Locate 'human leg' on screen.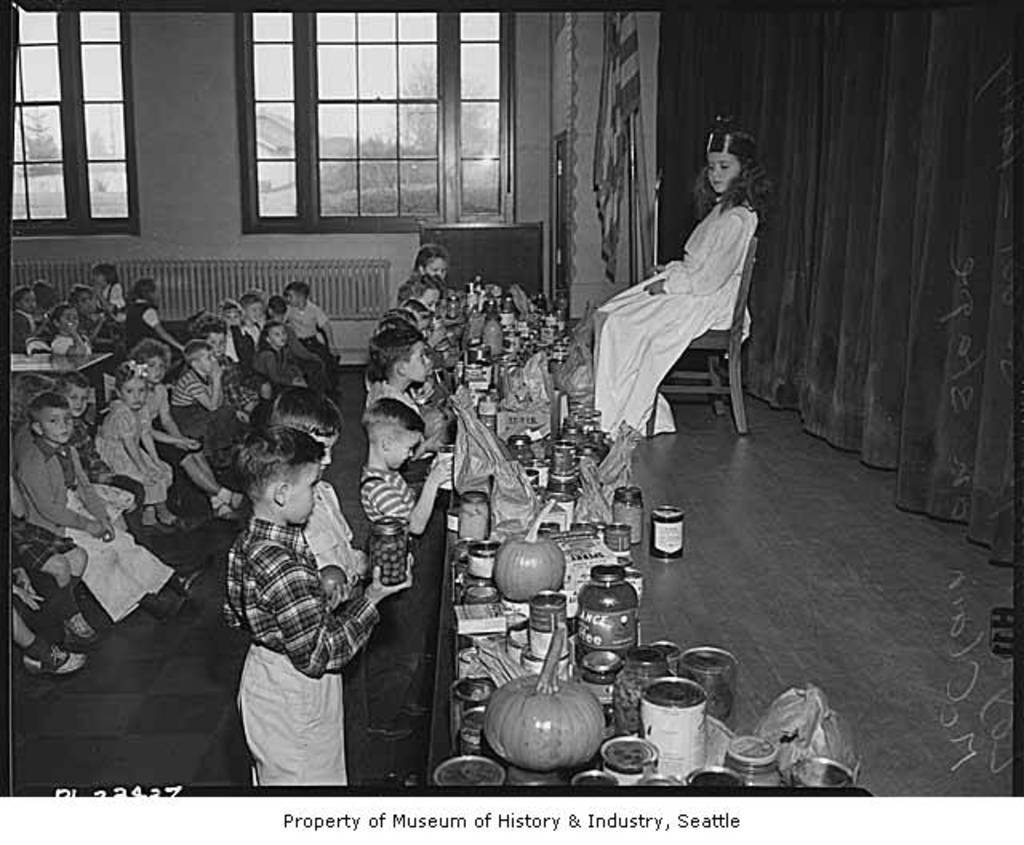
On screen at 82,535,190,611.
